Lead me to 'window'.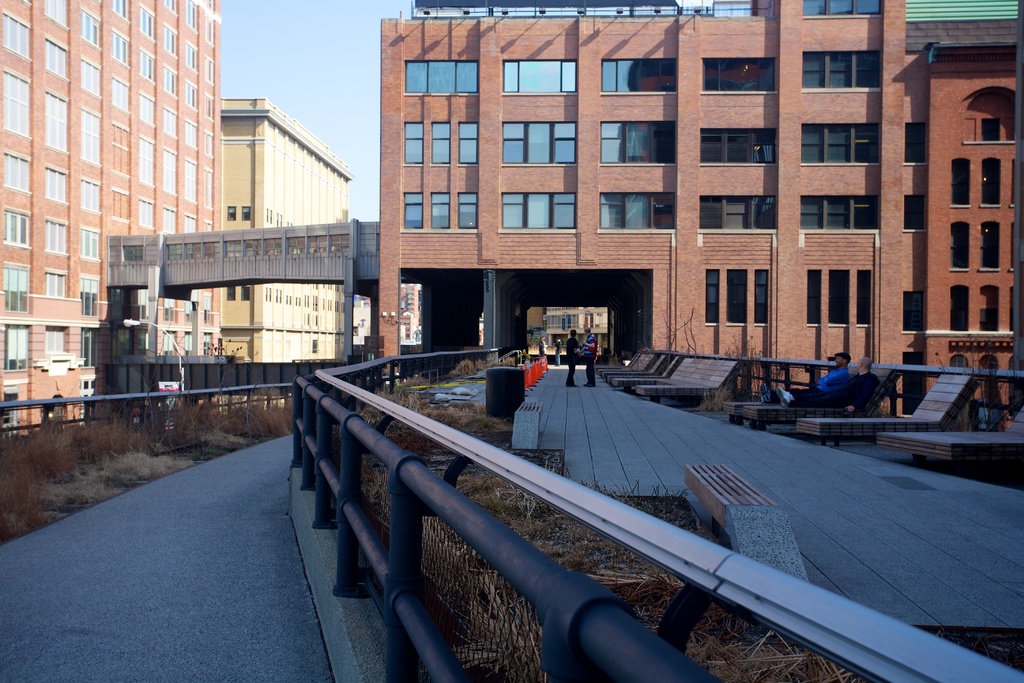
Lead to {"x1": 82, "y1": 8, "x2": 101, "y2": 51}.
